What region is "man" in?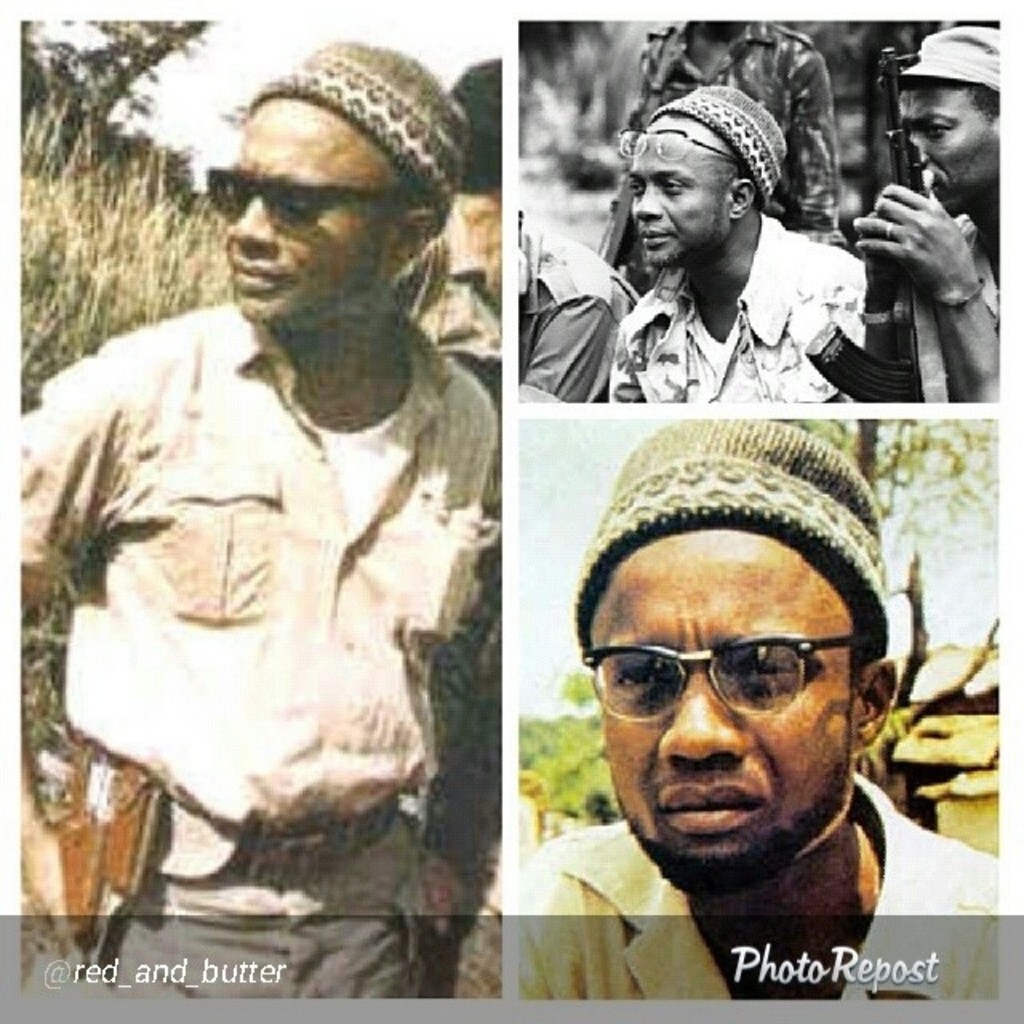
locate(603, 91, 874, 406).
